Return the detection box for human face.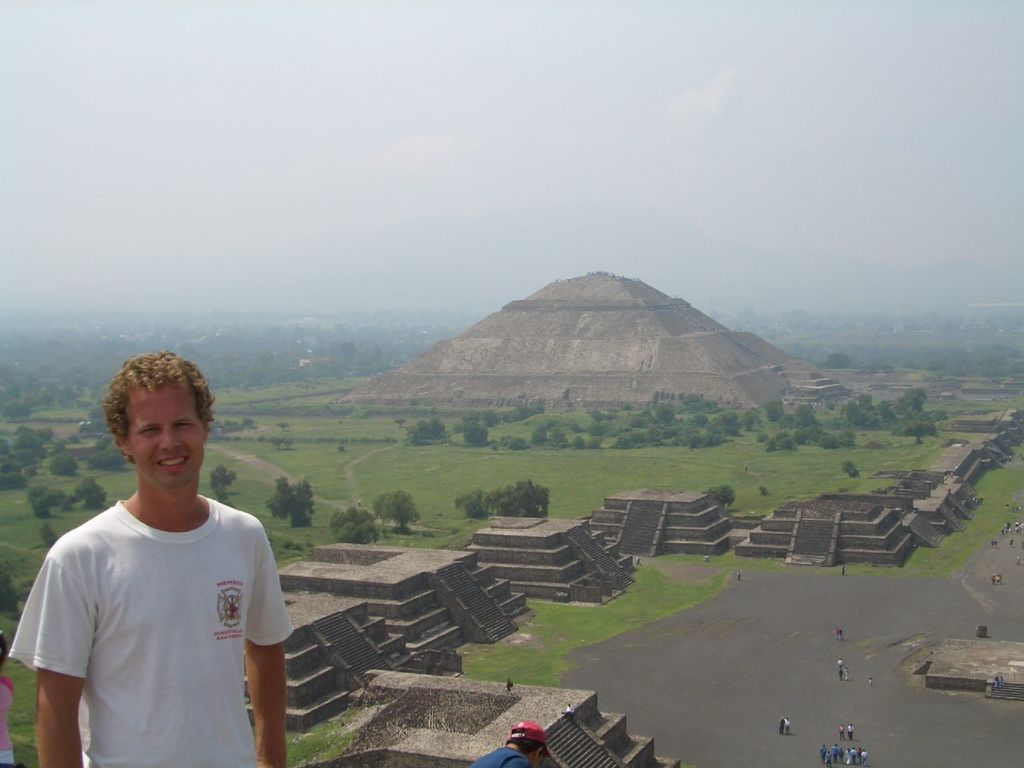
(126, 389, 208, 488).
